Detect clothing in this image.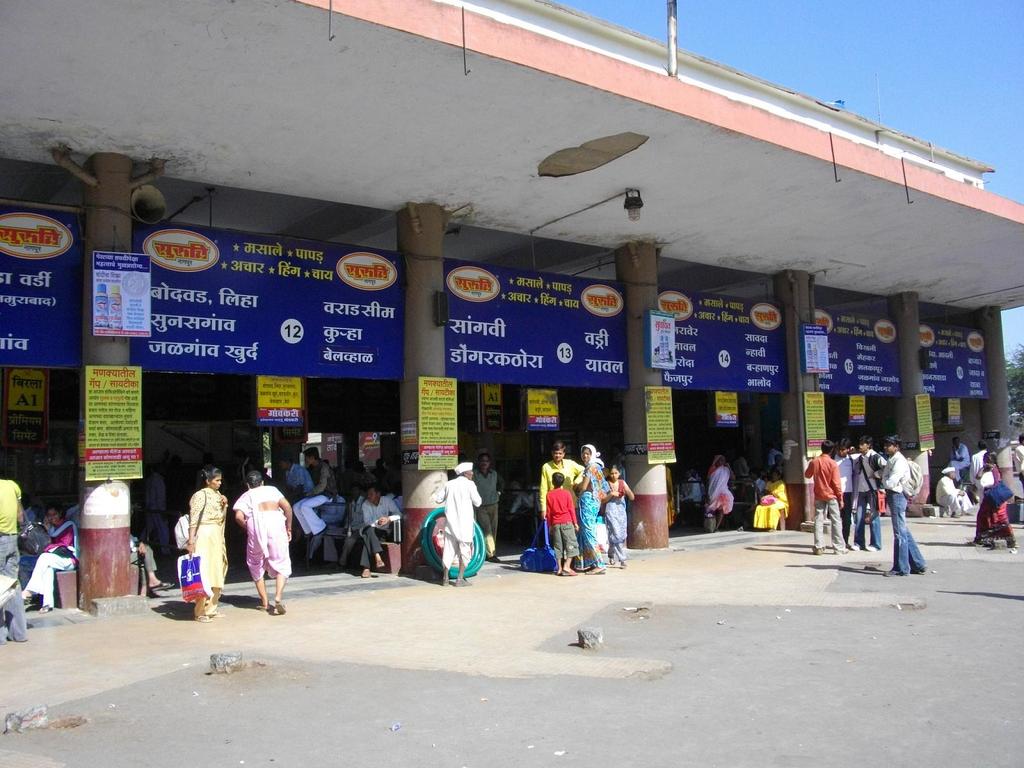
Detection: (left=966, top=449, right=986, bottom=494).
